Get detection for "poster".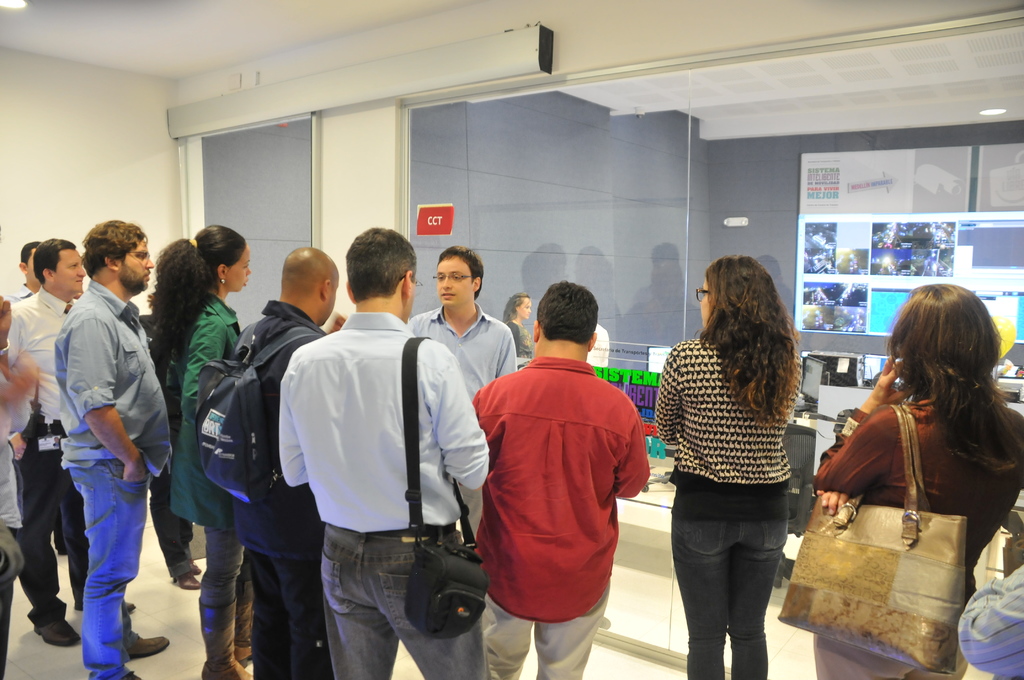
Detection: bbox=[801, 145, 972, 216].
